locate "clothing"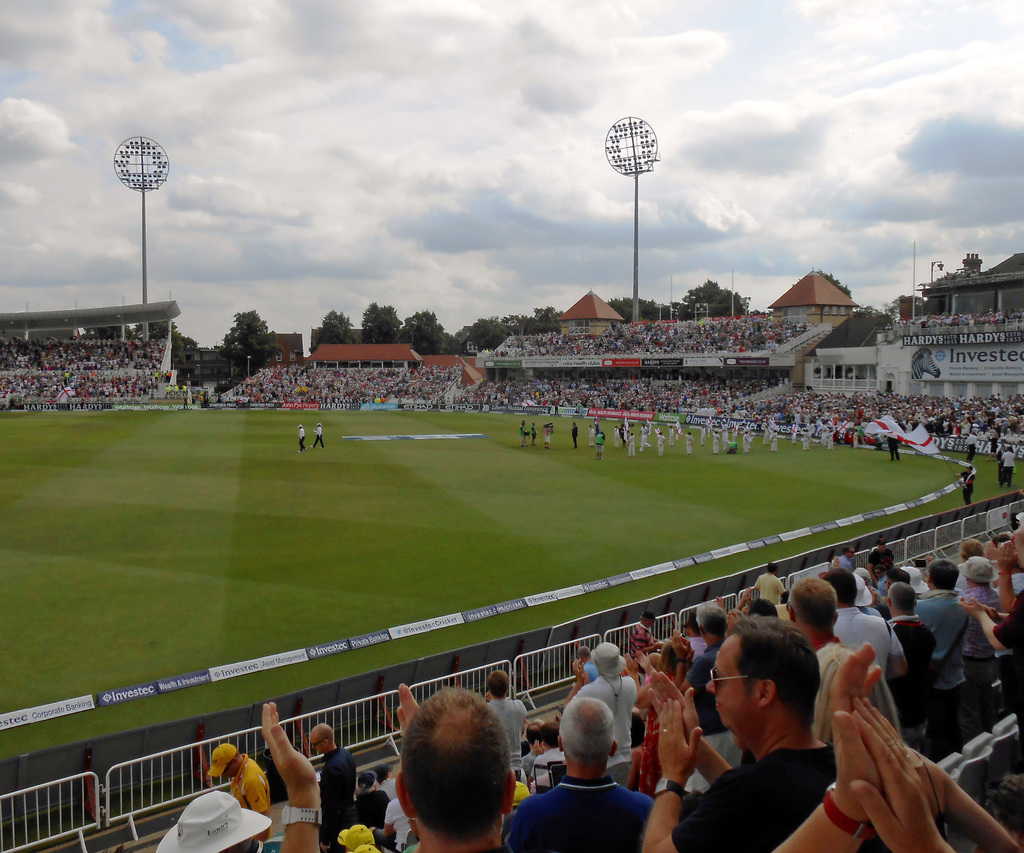
crop(820, 426, 827, 446)
